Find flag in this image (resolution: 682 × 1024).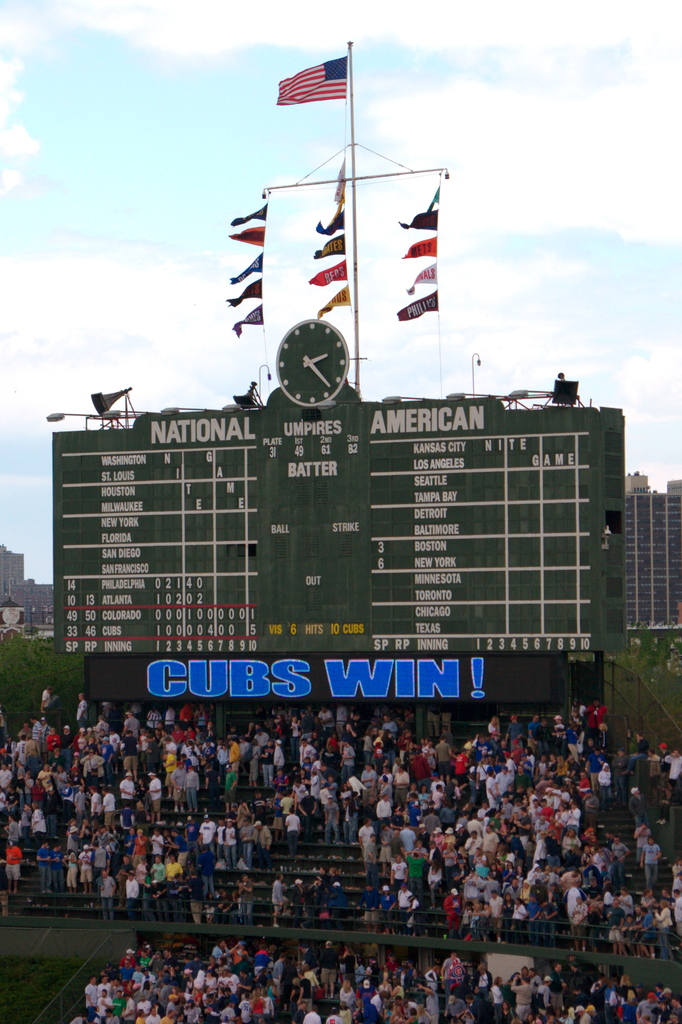
region(225, 275, 265, 301).
